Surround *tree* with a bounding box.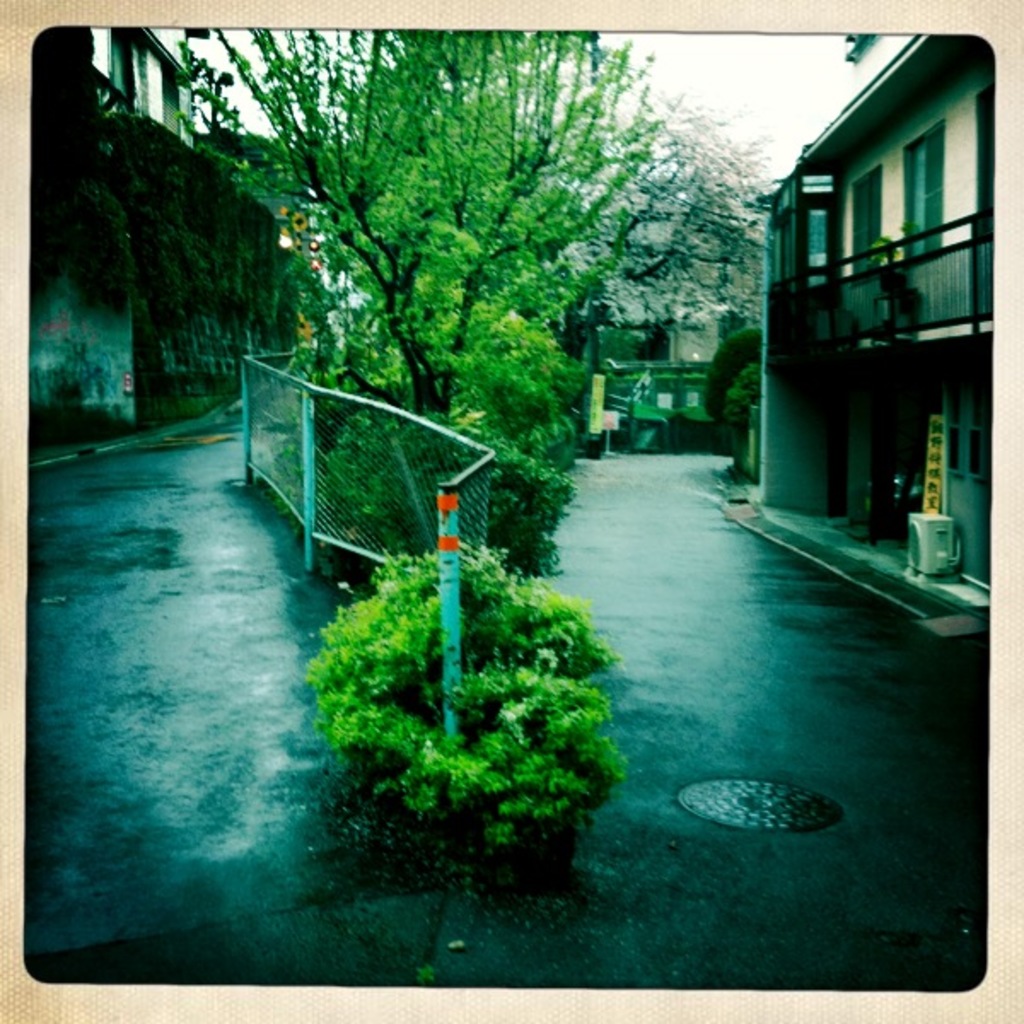
bbox=[311, 553, 625, 870].
